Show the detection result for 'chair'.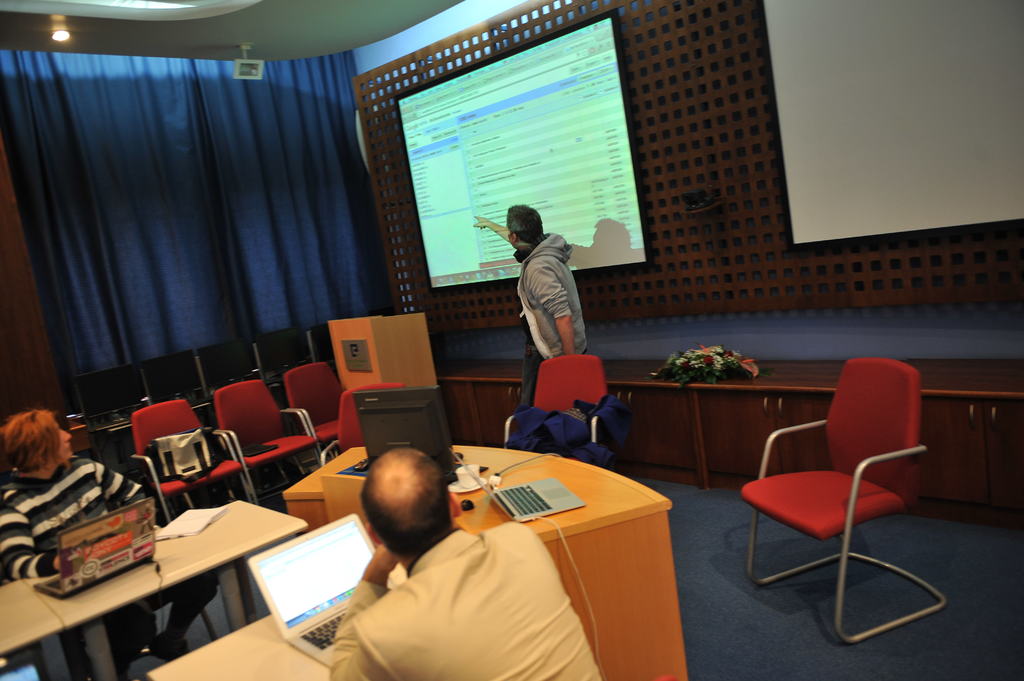
l=140, t=352, r=215, b=417.
